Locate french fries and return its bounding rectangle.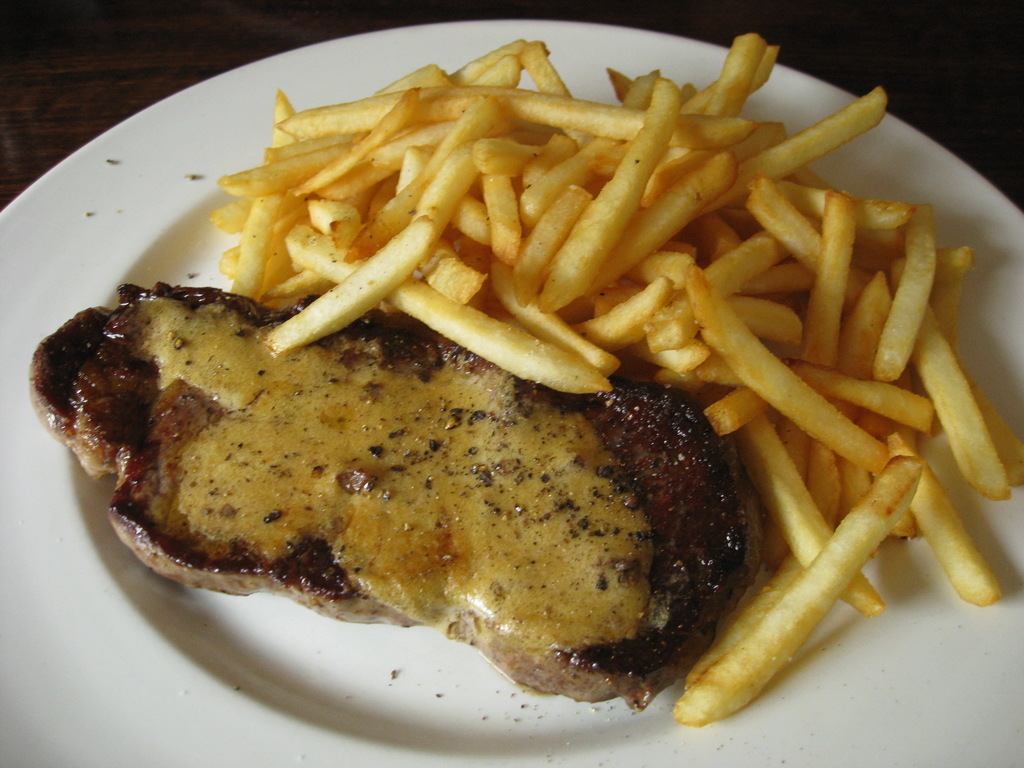
select_region(872, 193, 939, 381).
